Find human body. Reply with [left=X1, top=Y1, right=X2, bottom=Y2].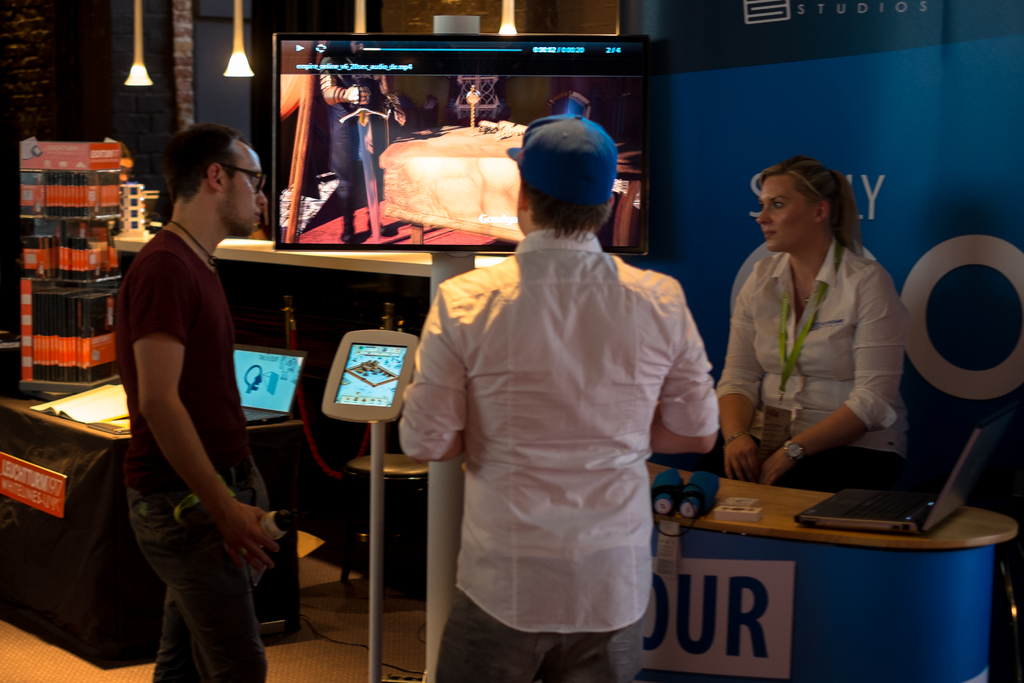
[left=717, top=236, right=913, bottom=493].
